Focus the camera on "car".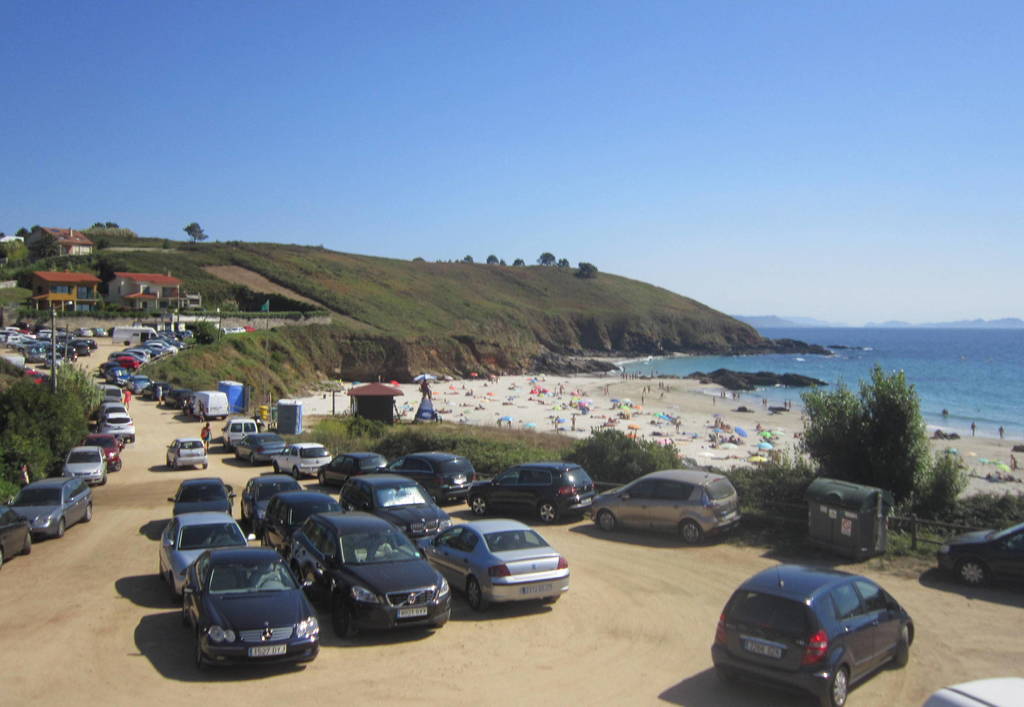
Focus region: 714 565 916 699.
